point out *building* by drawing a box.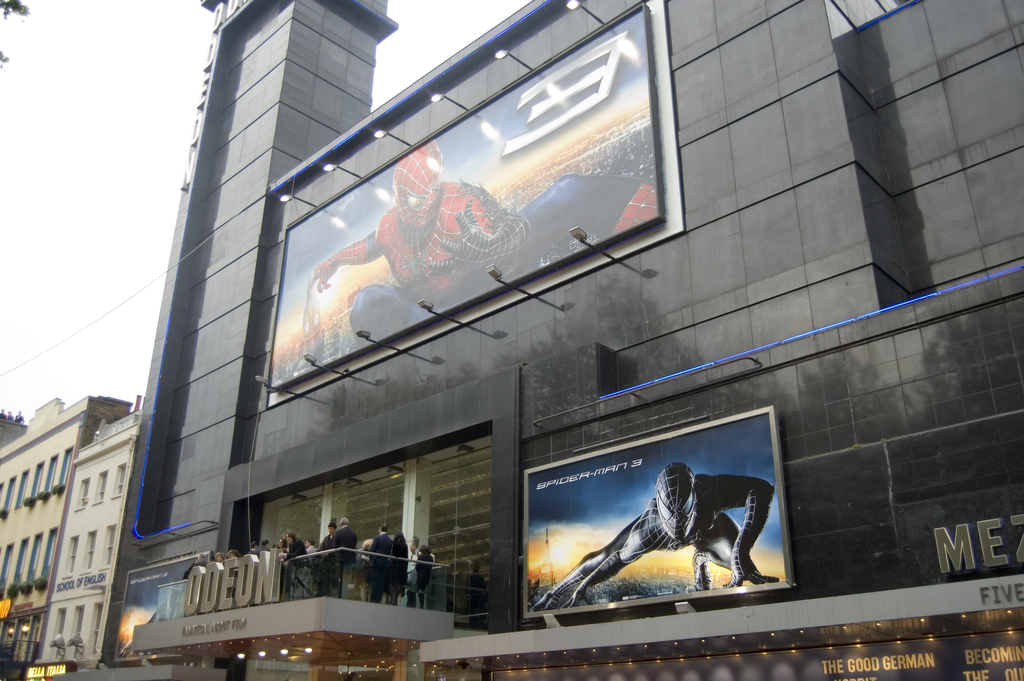
<region>32, 407, 137, 679</region>.
